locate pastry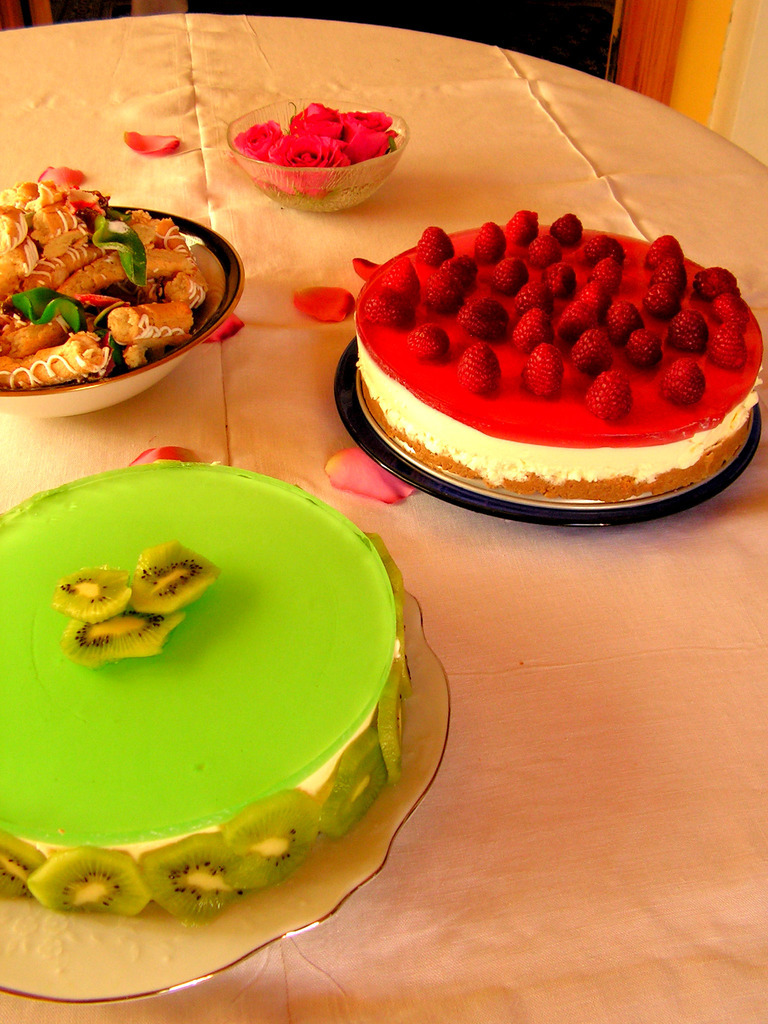
353, 209, 764, 506
